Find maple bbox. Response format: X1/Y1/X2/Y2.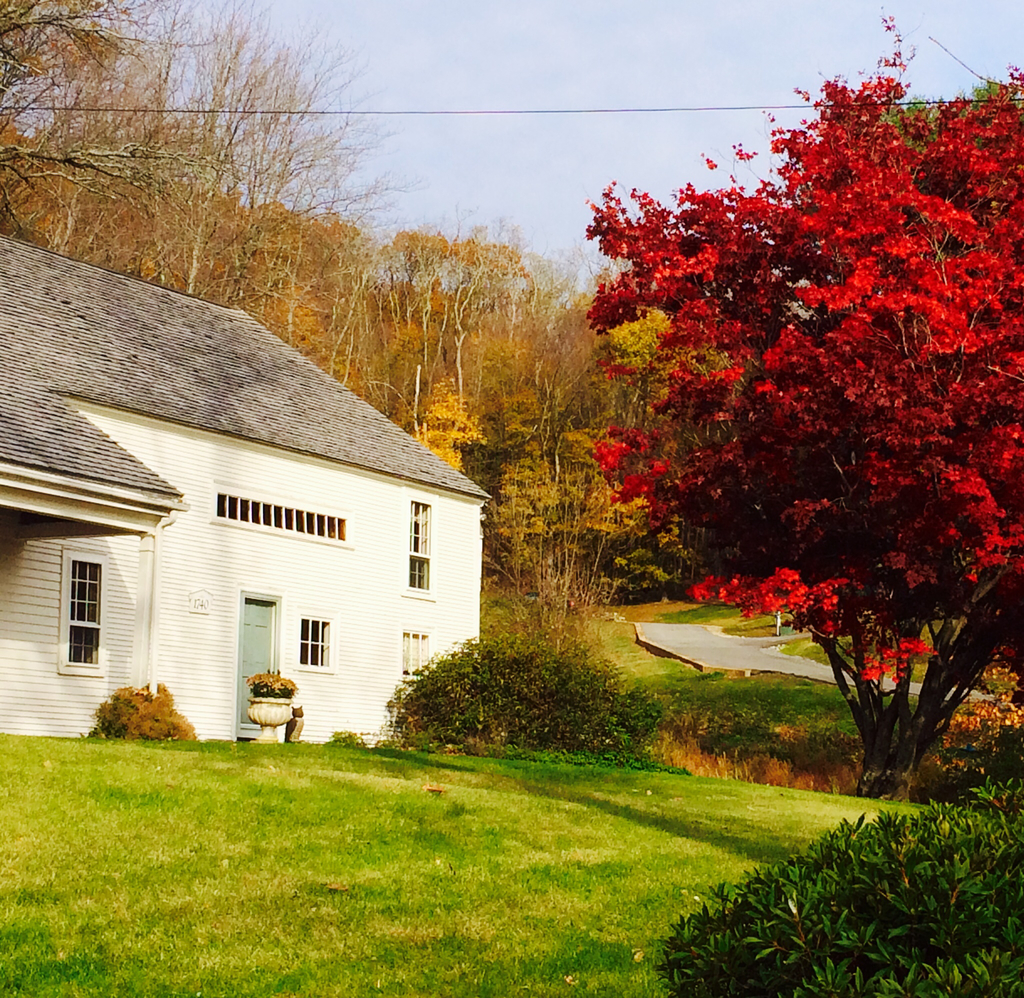
0/0/172/255.
